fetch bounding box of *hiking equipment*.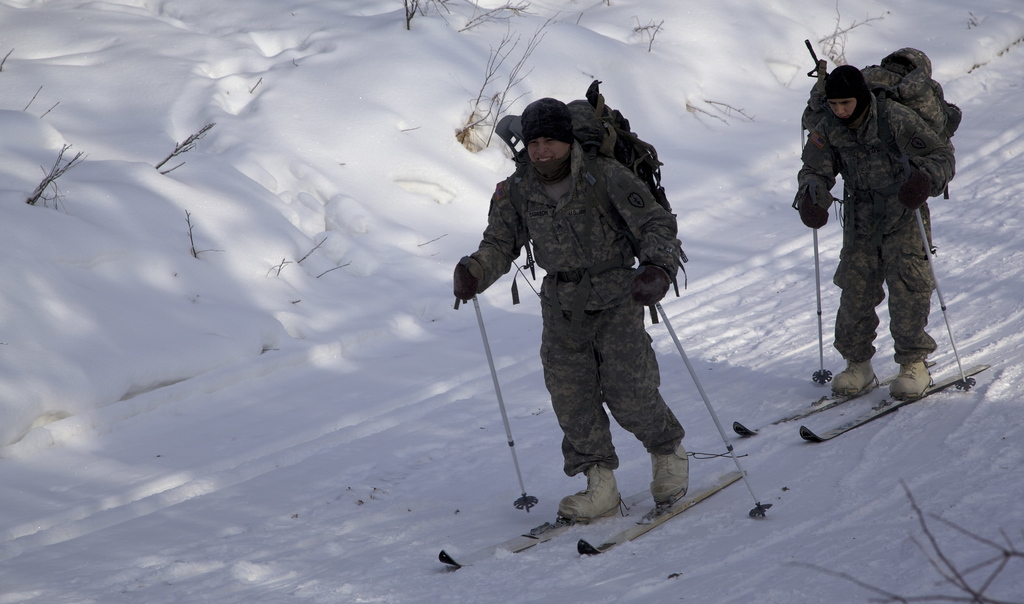
Bbox: [650, 300, 772, 519].
